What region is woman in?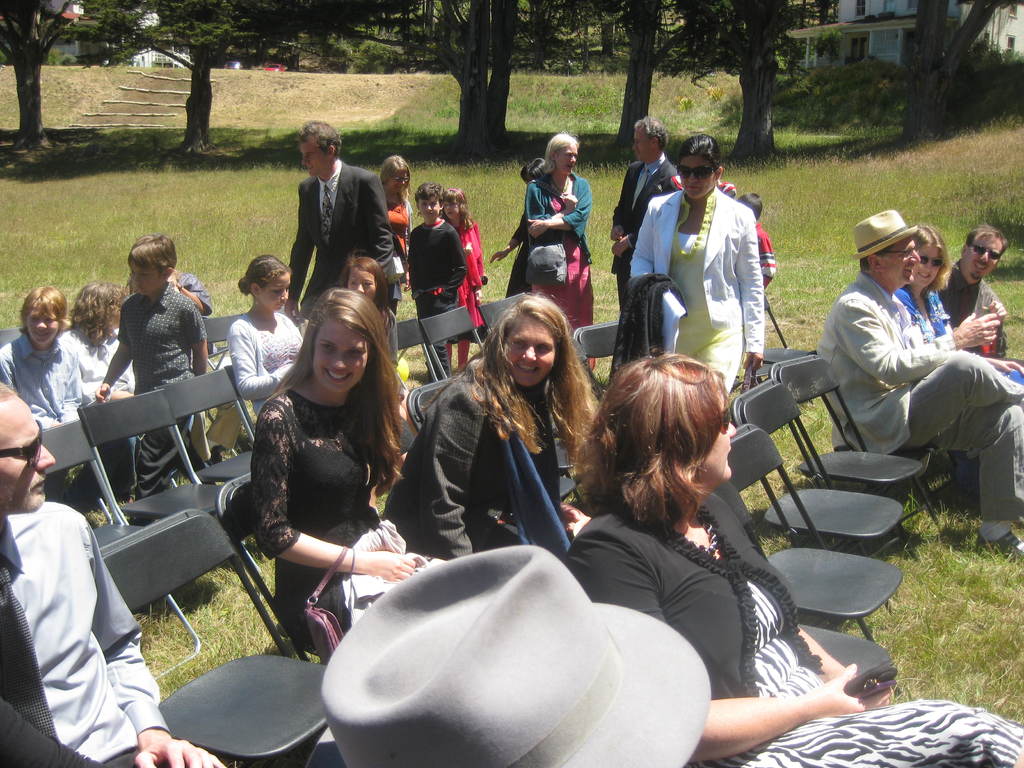
[520, 129, 600, 331].
